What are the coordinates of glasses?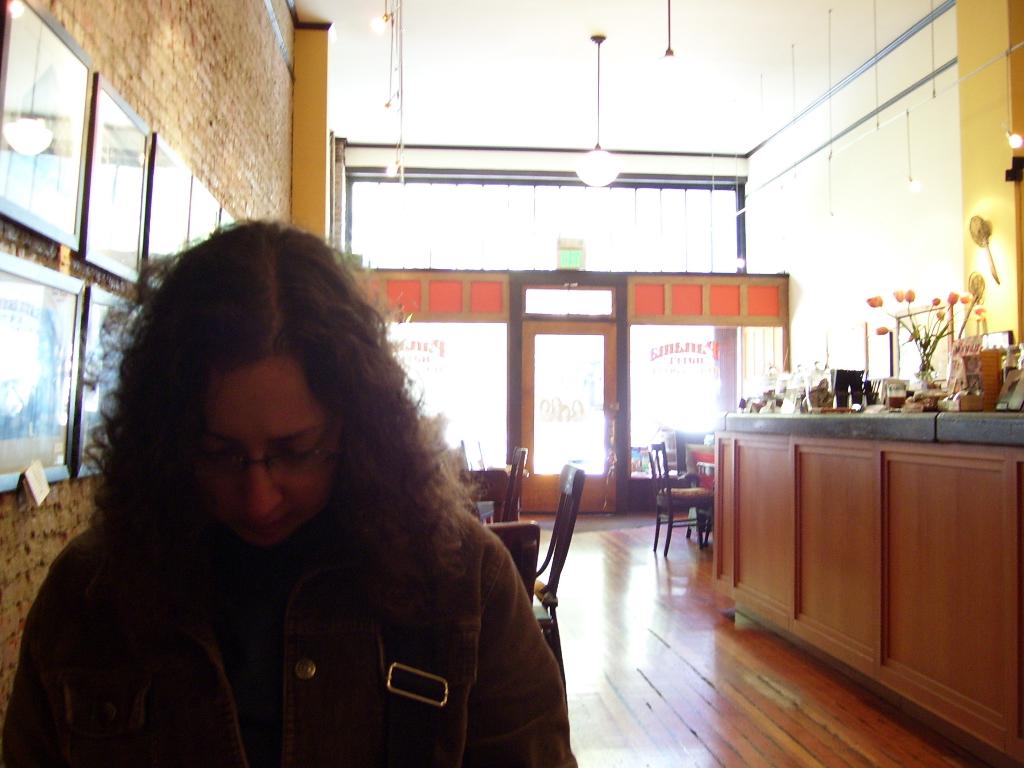
bbox(202, 417, 341, 480).
